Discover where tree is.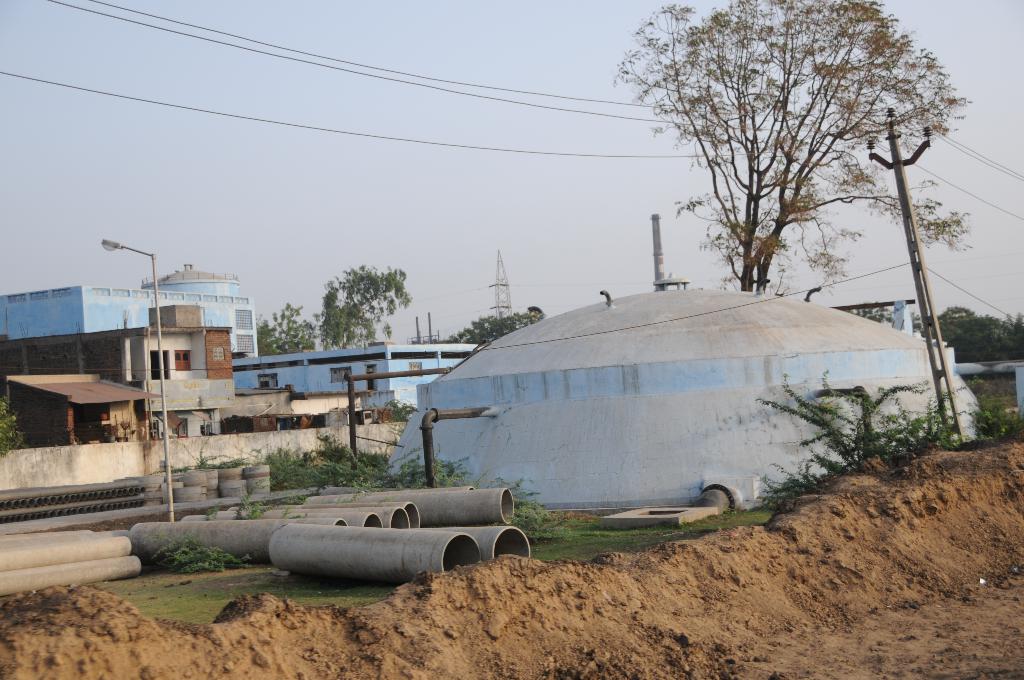
Discovered at box(252, 303, 321, 355).
